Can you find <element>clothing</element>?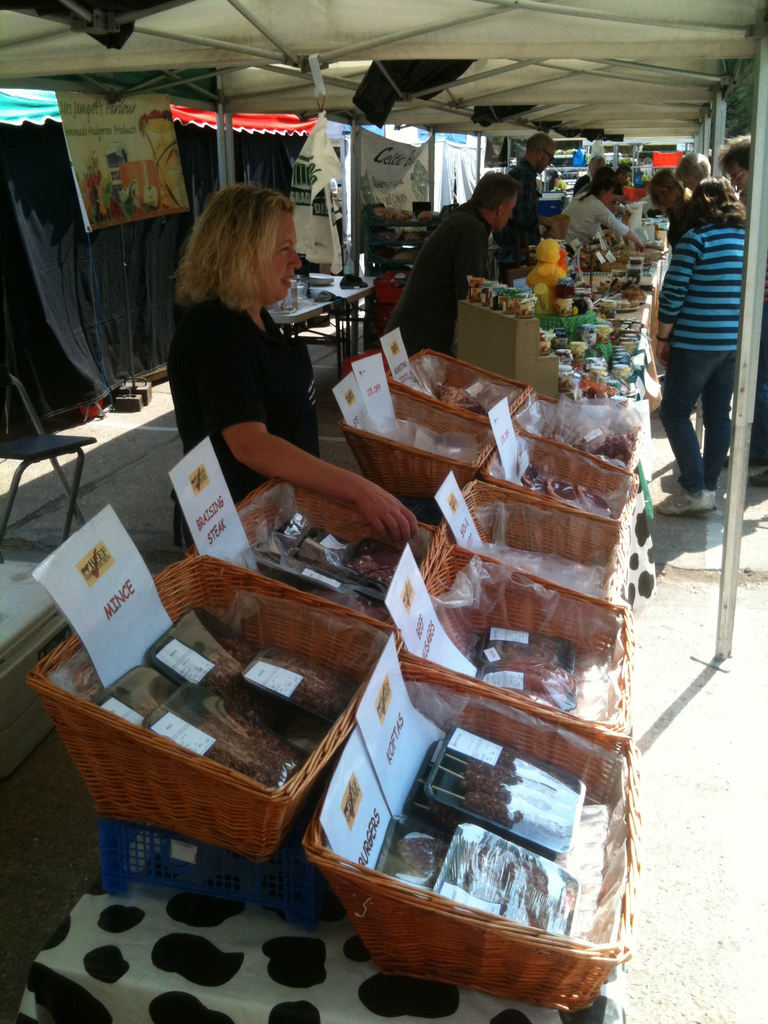
Yes, bounding box: <bbox>496, 166, 540, 286</bbox>.
